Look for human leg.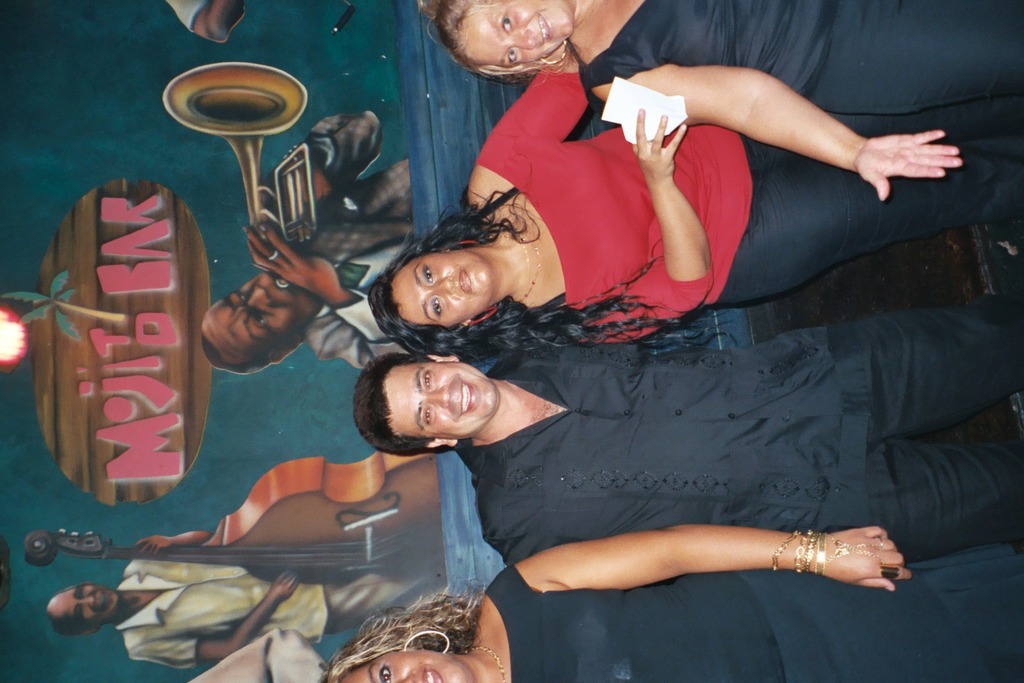
Found: [left=739, top=102, right=1023, bottom=175].
